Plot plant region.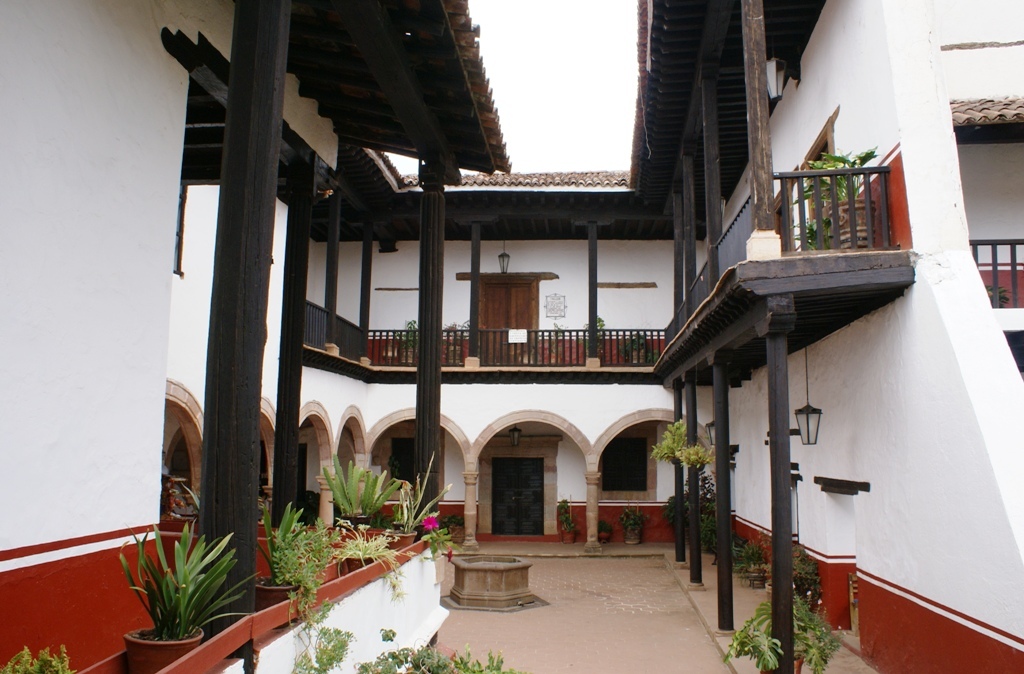
Plotted at 621/505/648/533.
